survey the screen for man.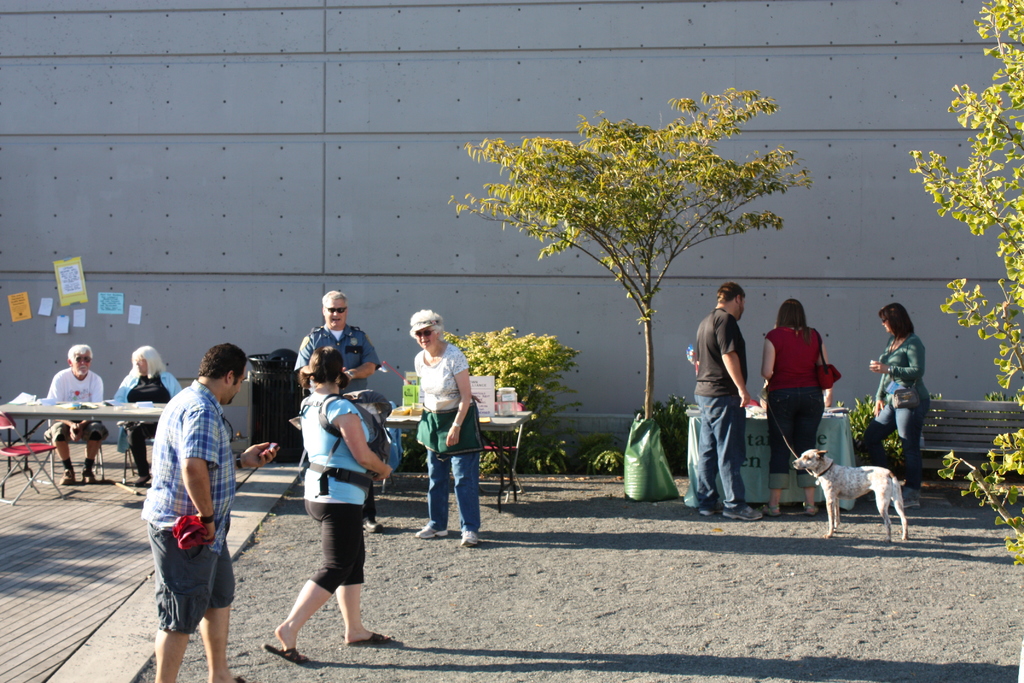
Survey found: locate(692, 283, 762, 520).
